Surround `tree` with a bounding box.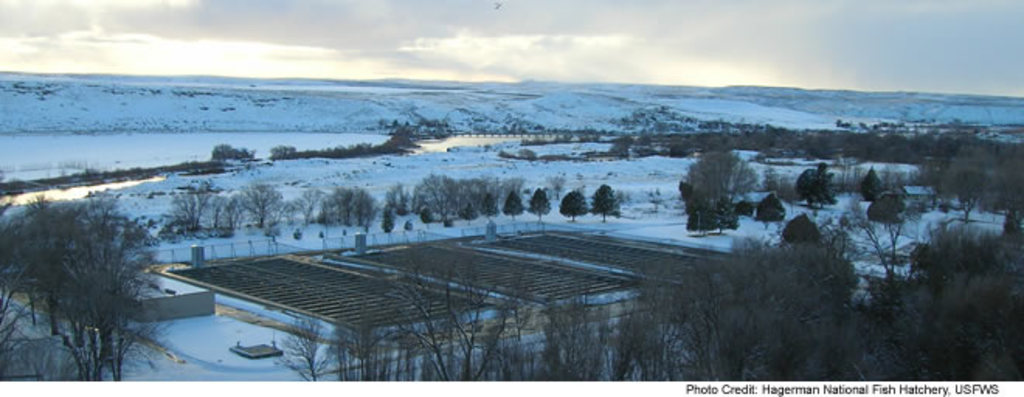
box=[248, 181, 290, 231].
